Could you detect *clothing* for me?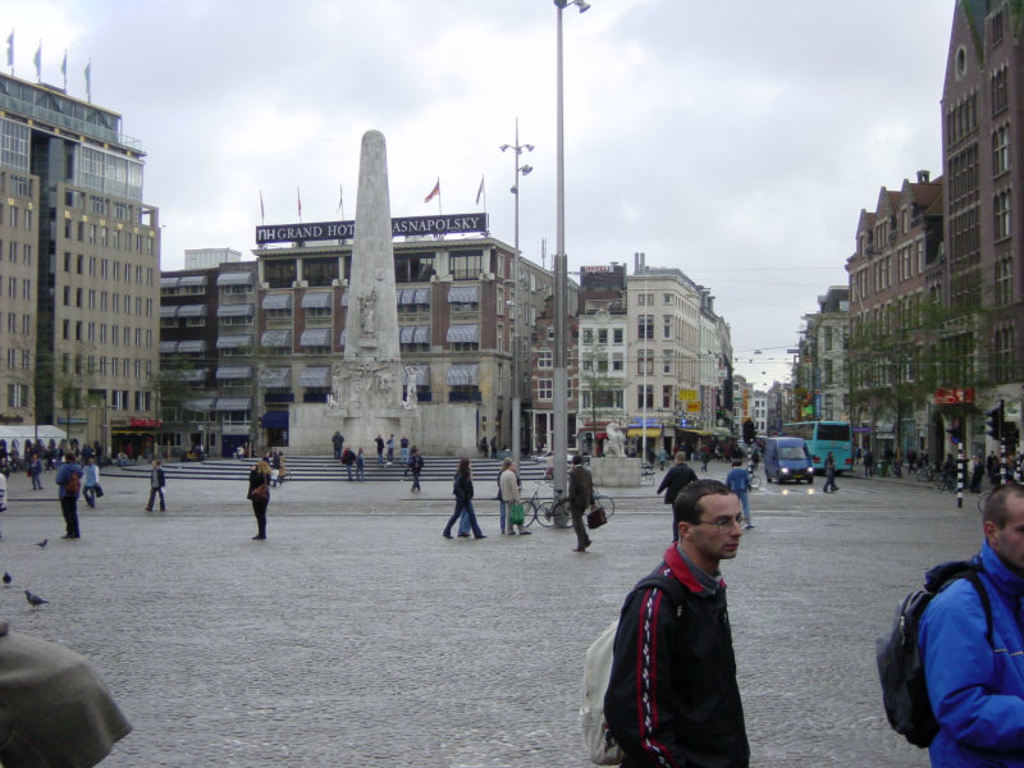
Detection result: bbox=(387, 439, 392, 460).
